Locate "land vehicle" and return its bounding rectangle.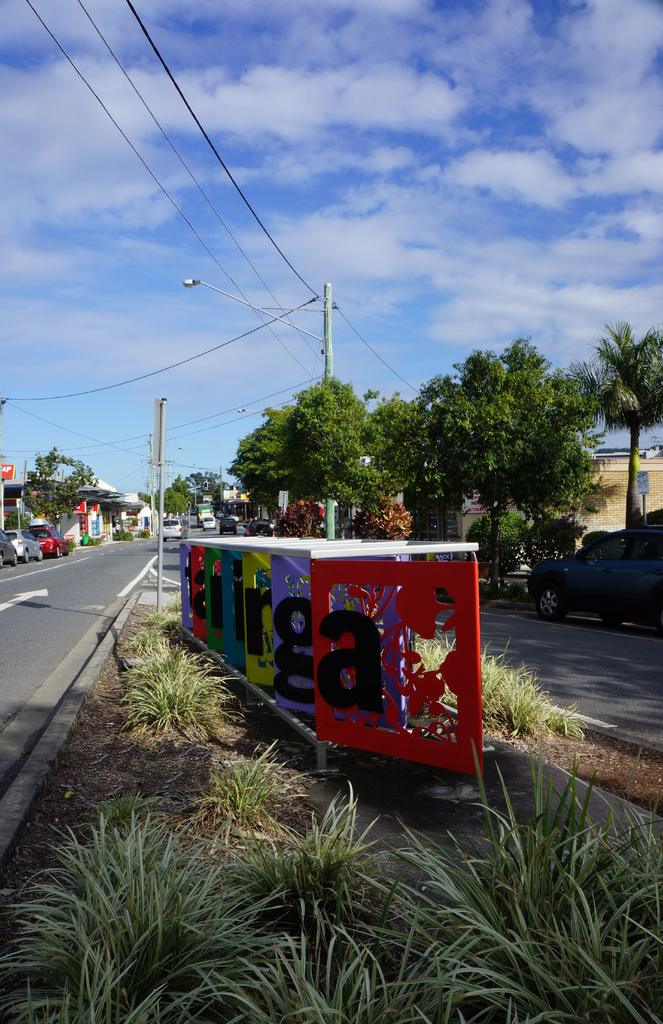
rect(534, 516, 653, 622).
